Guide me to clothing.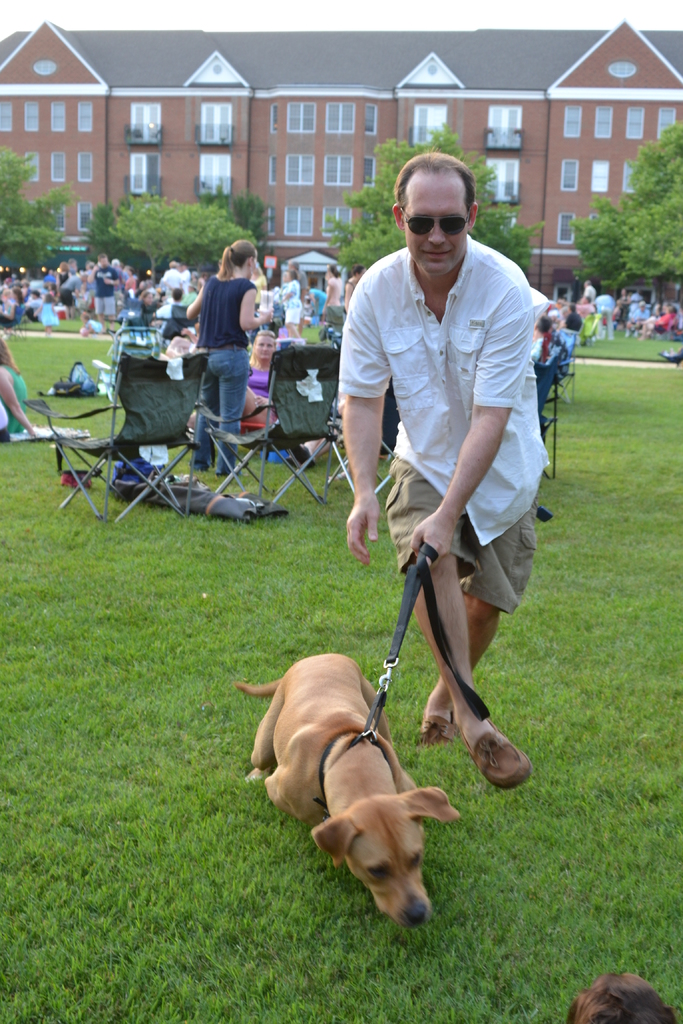
Guidance: bbox(618, 289, 630, 319).
